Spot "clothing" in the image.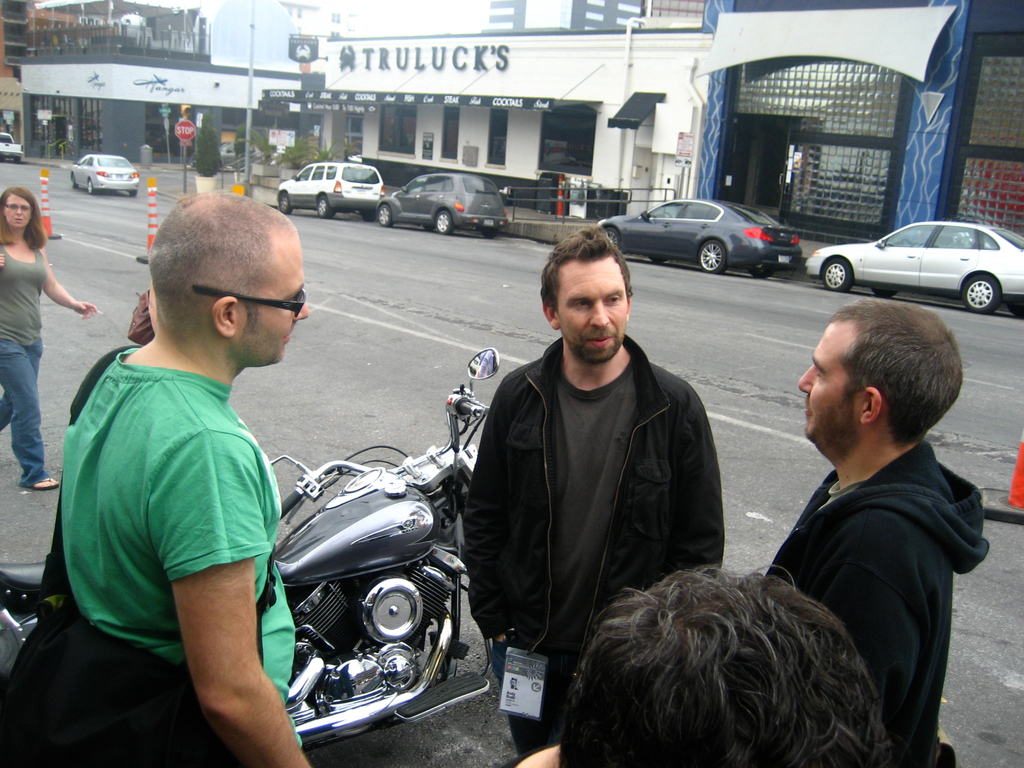
"clothing" found at rect(0, 237, 49, 494).
